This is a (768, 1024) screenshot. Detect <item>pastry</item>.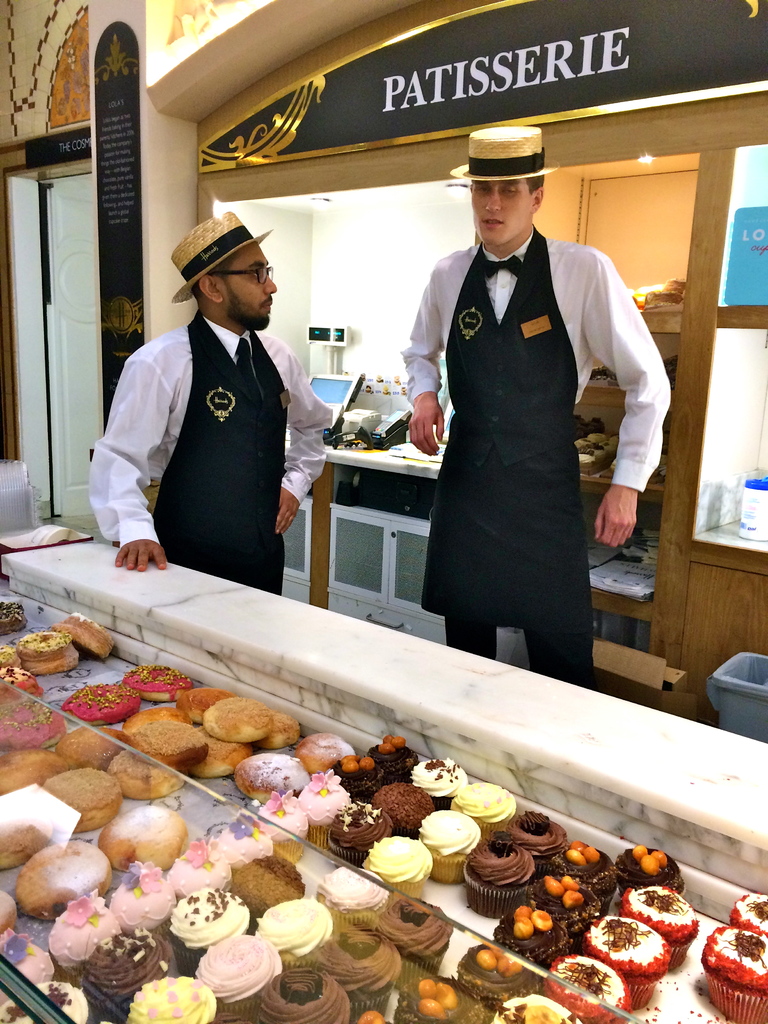
left=0, top=606, right=27, bottom=639.
